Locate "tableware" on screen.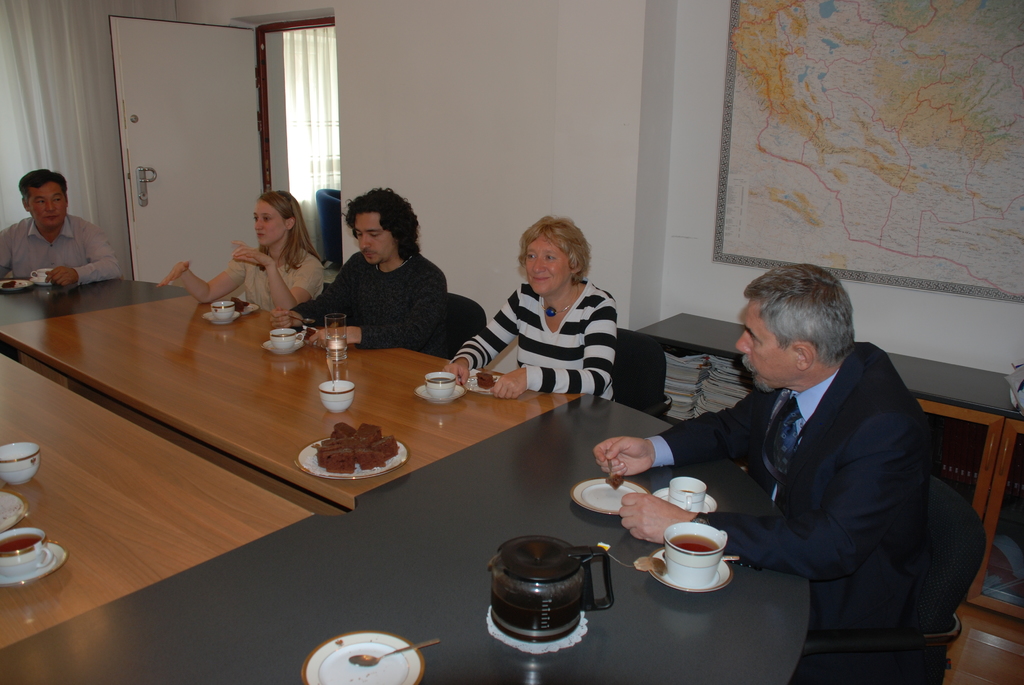
On screen at box=[568, 475, 645, 516].
